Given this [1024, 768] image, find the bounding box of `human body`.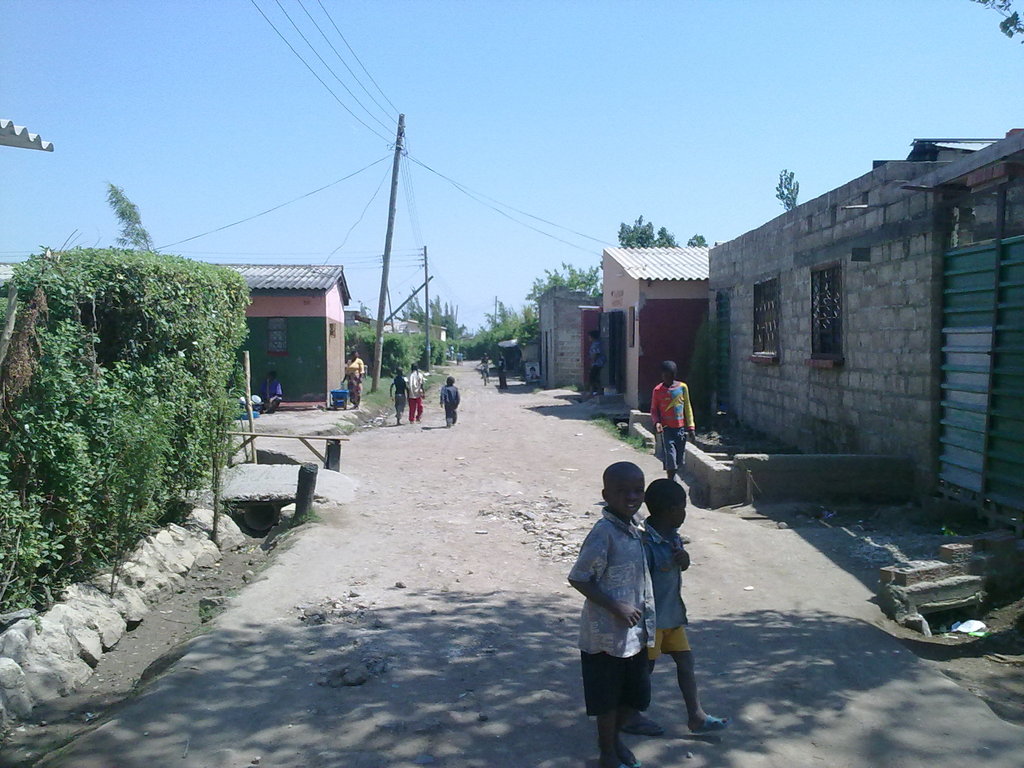
582:339:606:400.
